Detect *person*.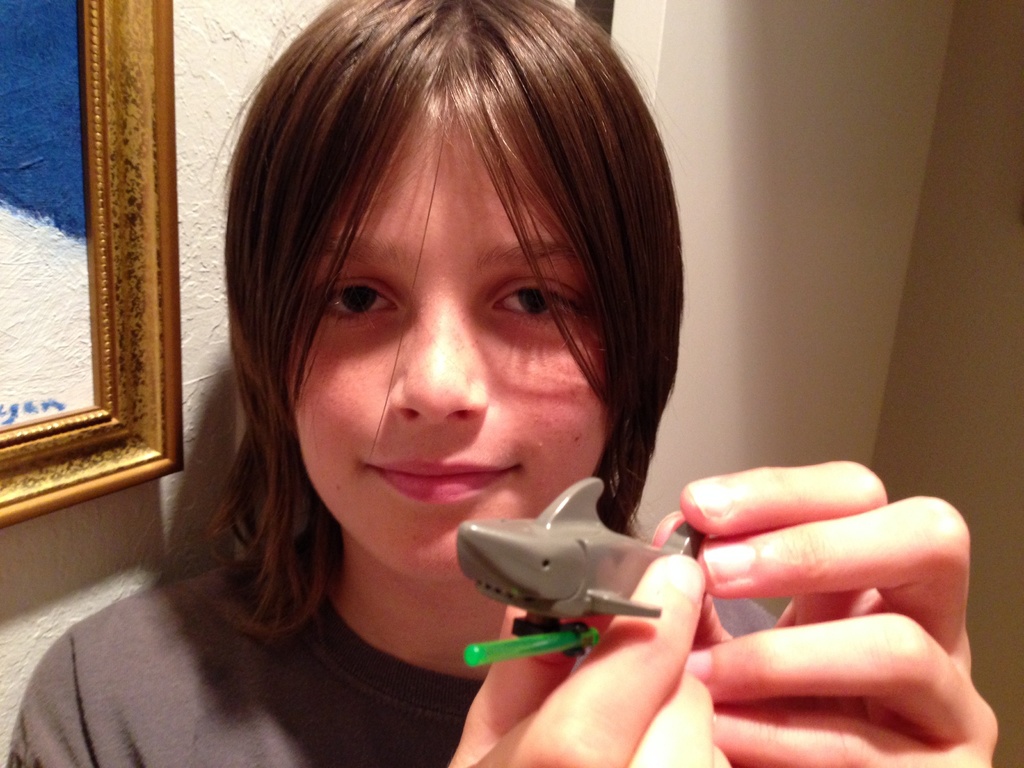
Detected at 3/0/998/767.
